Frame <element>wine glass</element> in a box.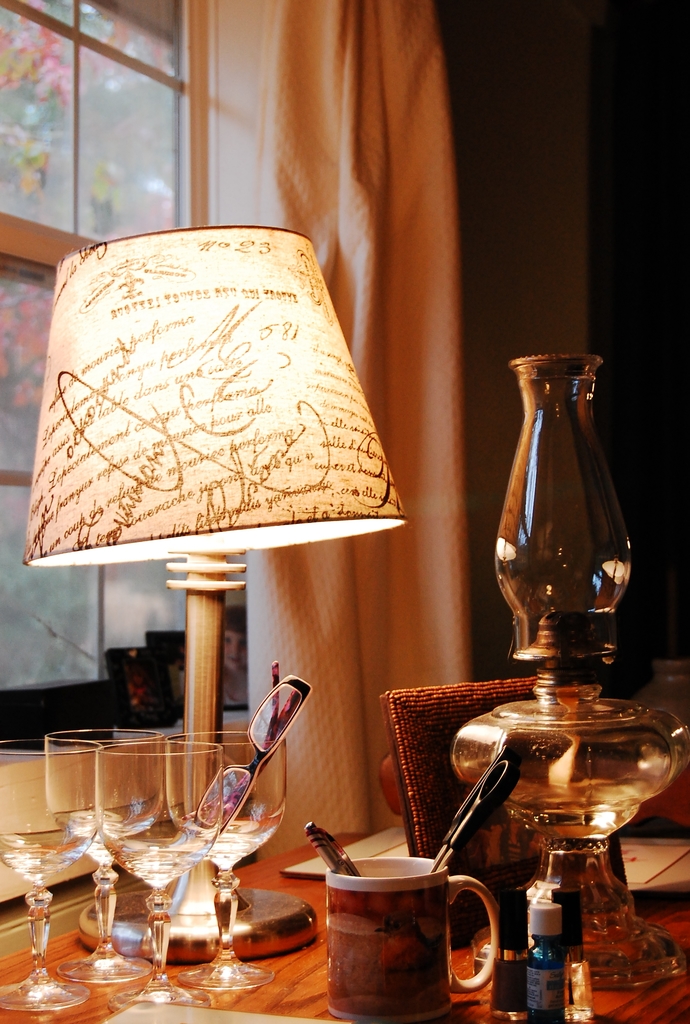
37, 727, 152, 989.
